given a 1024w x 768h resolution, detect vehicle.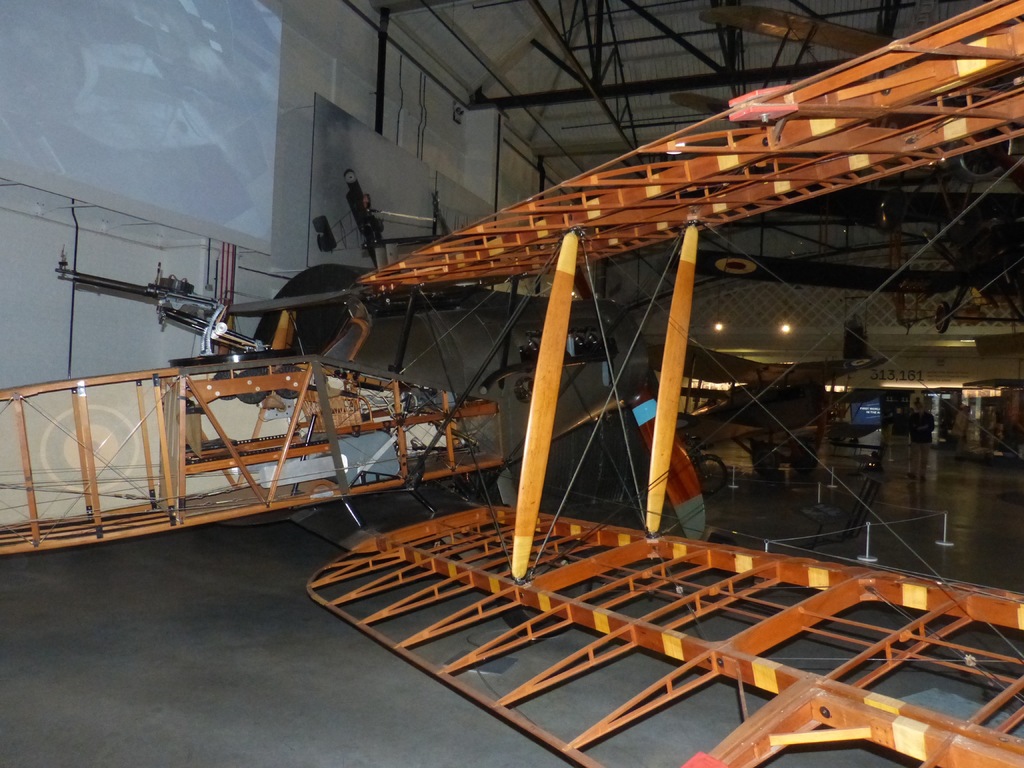
locate(682, 431, 735, 495).
